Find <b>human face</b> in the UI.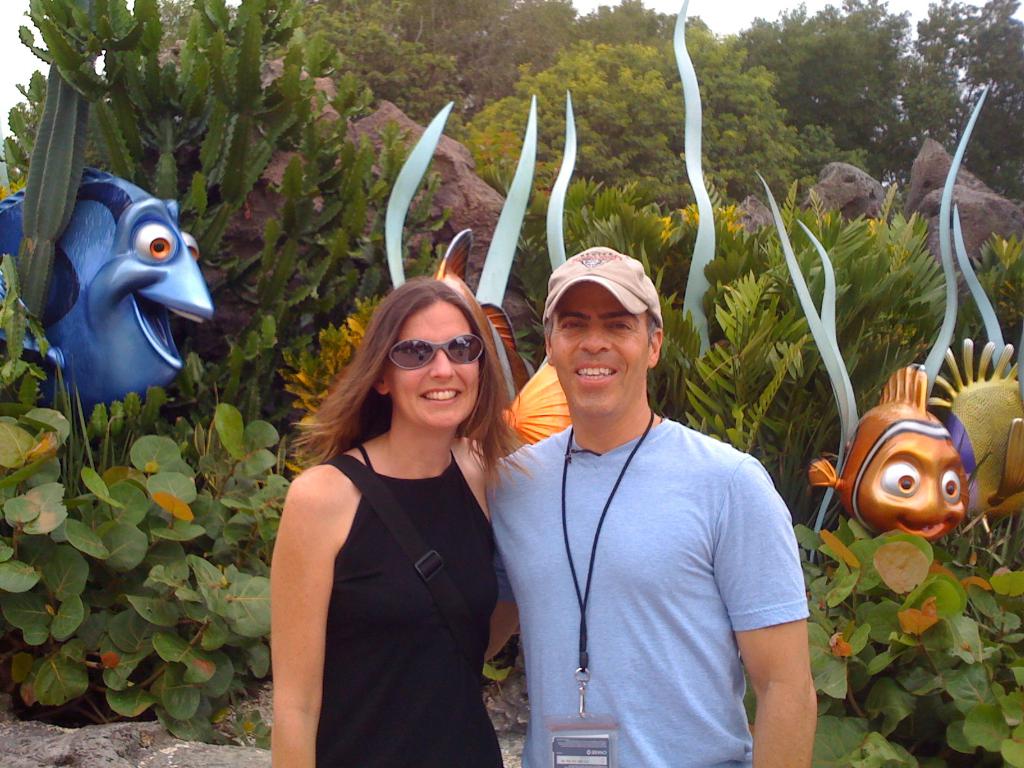
UI element at BBox(549, 284, 646, 412).
